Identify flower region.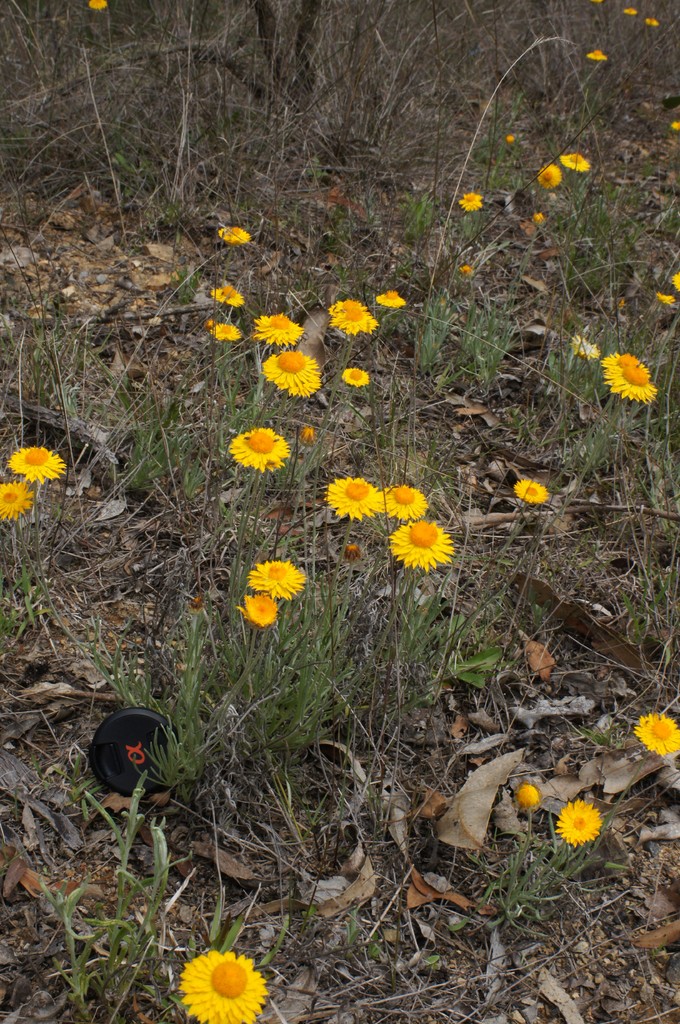
Region: 505,136,516,147.
